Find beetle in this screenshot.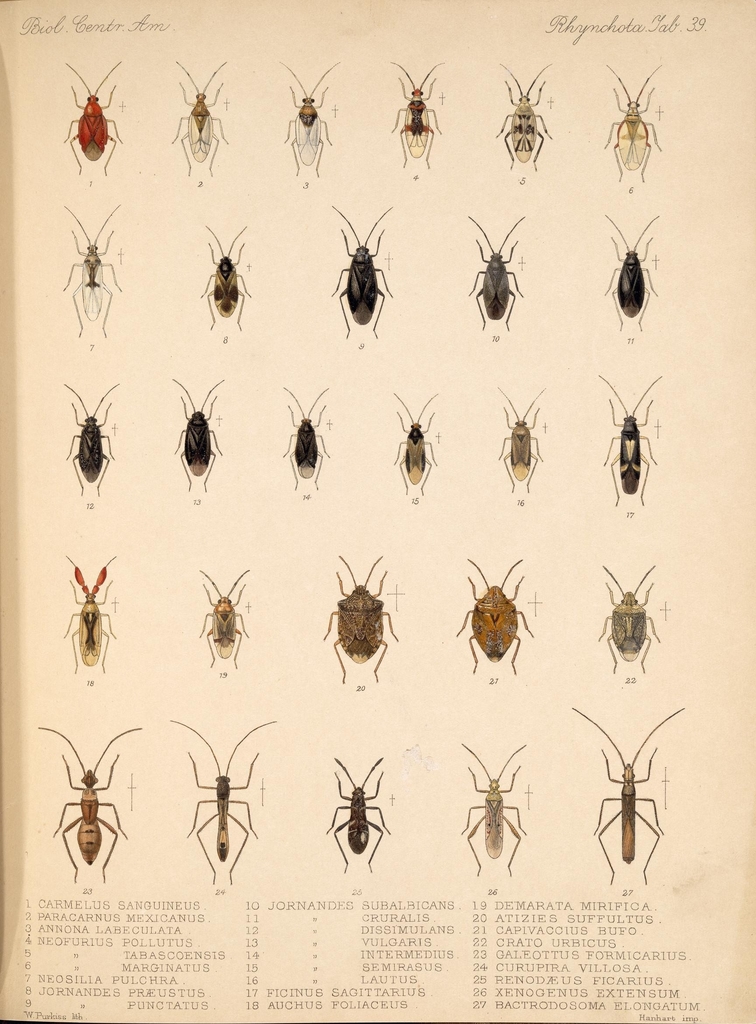
The bounding box for beetle is (x1=594, y1=220, x2=668, y2=330).
